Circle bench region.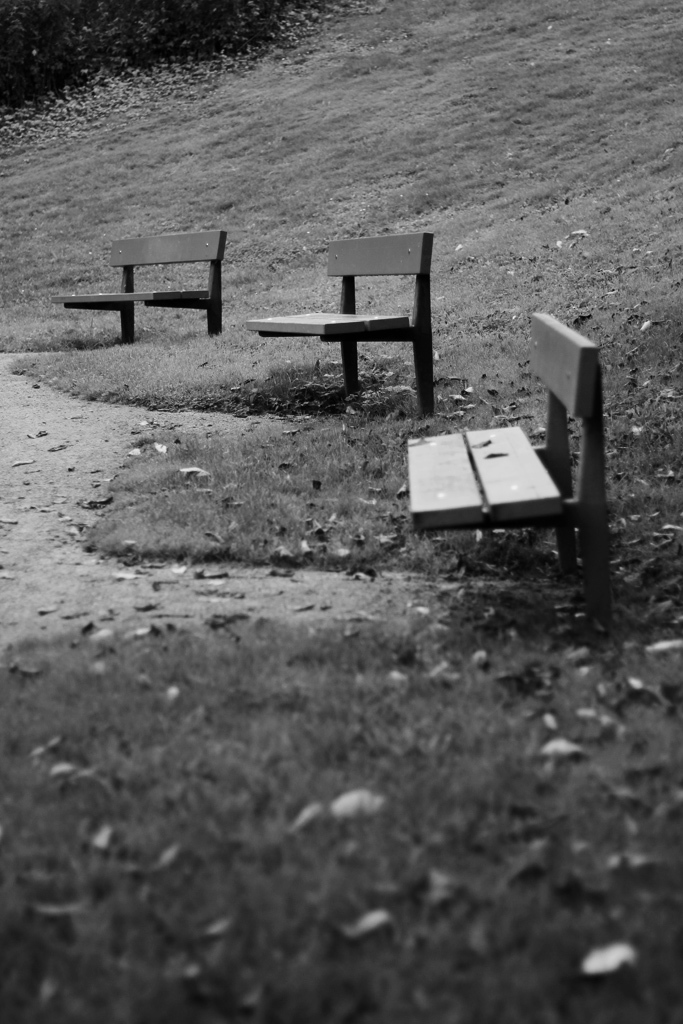
Region: 242:223:450:388.
